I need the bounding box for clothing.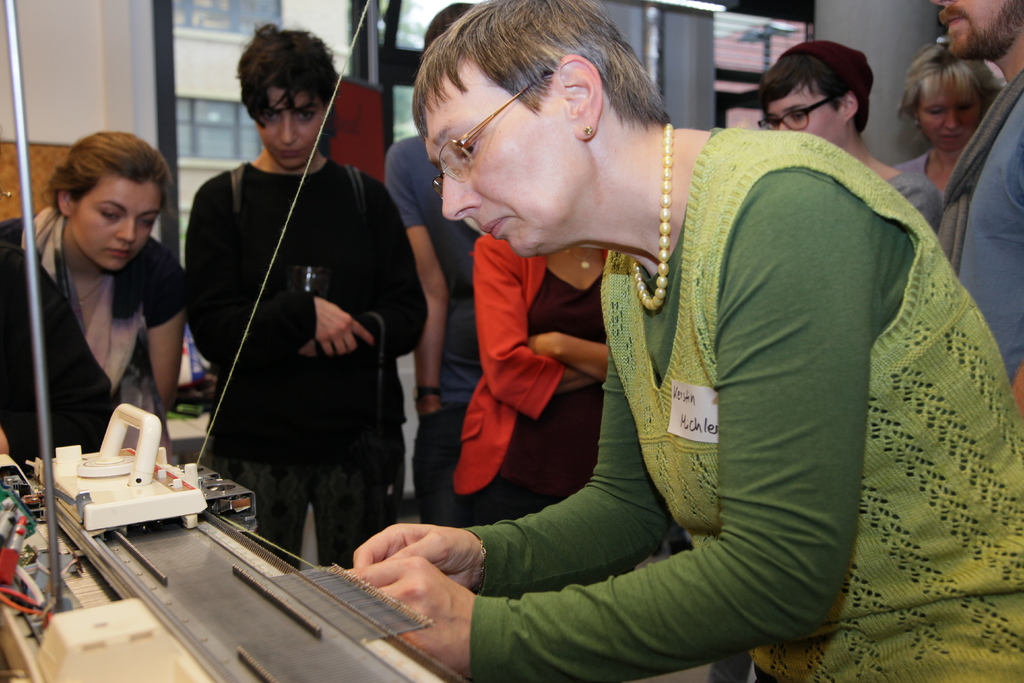
Here it is: box(893, 167, 941, 235).
